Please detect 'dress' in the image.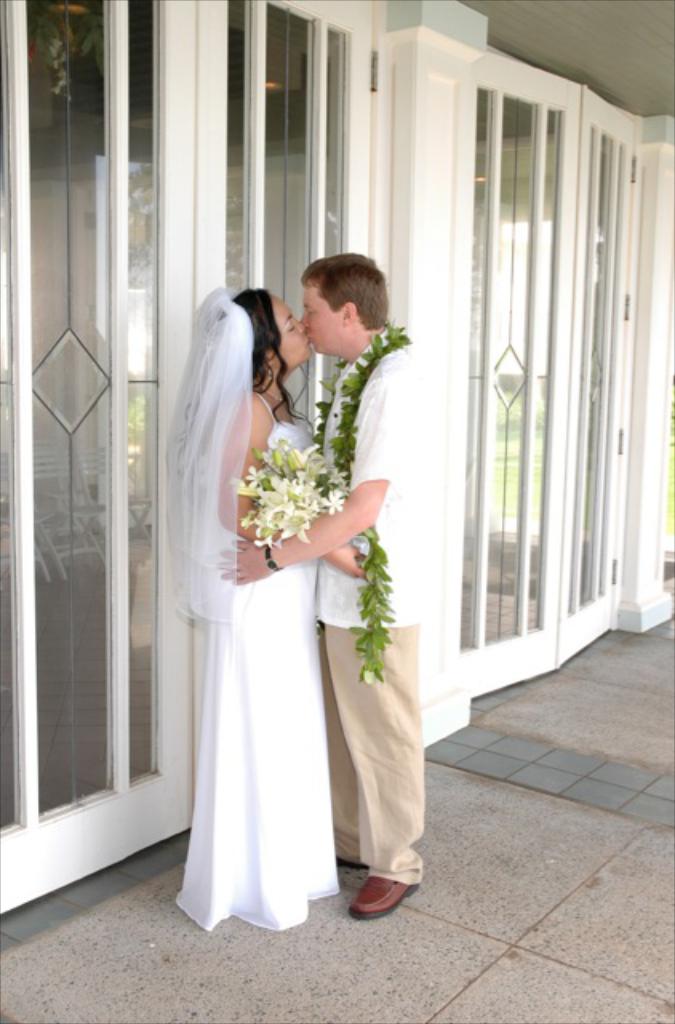
locate(152, 291, 353, 904).
